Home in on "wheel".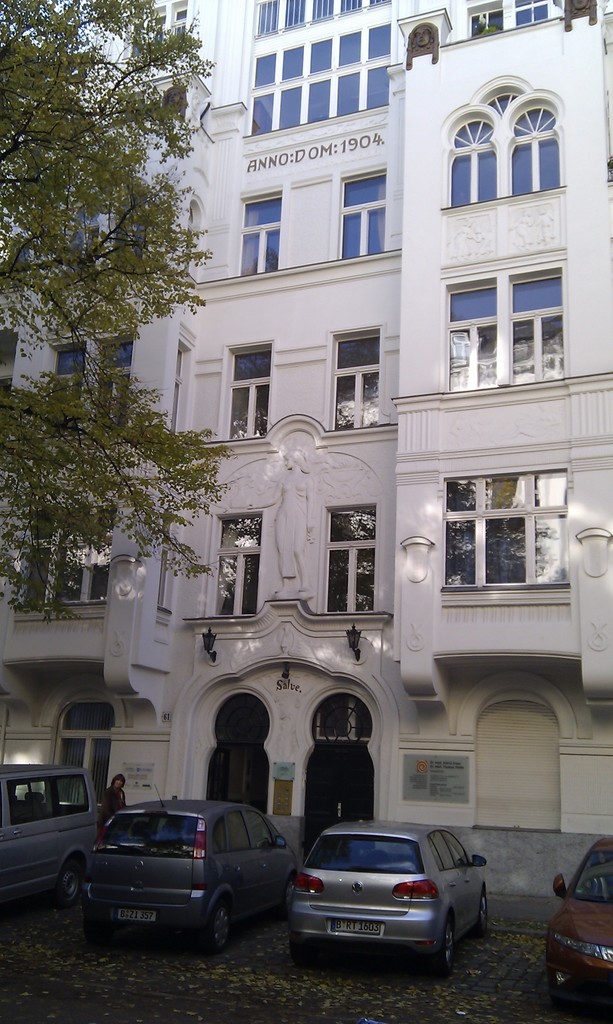
Homed in at locate(81, 900, 107, 929).
